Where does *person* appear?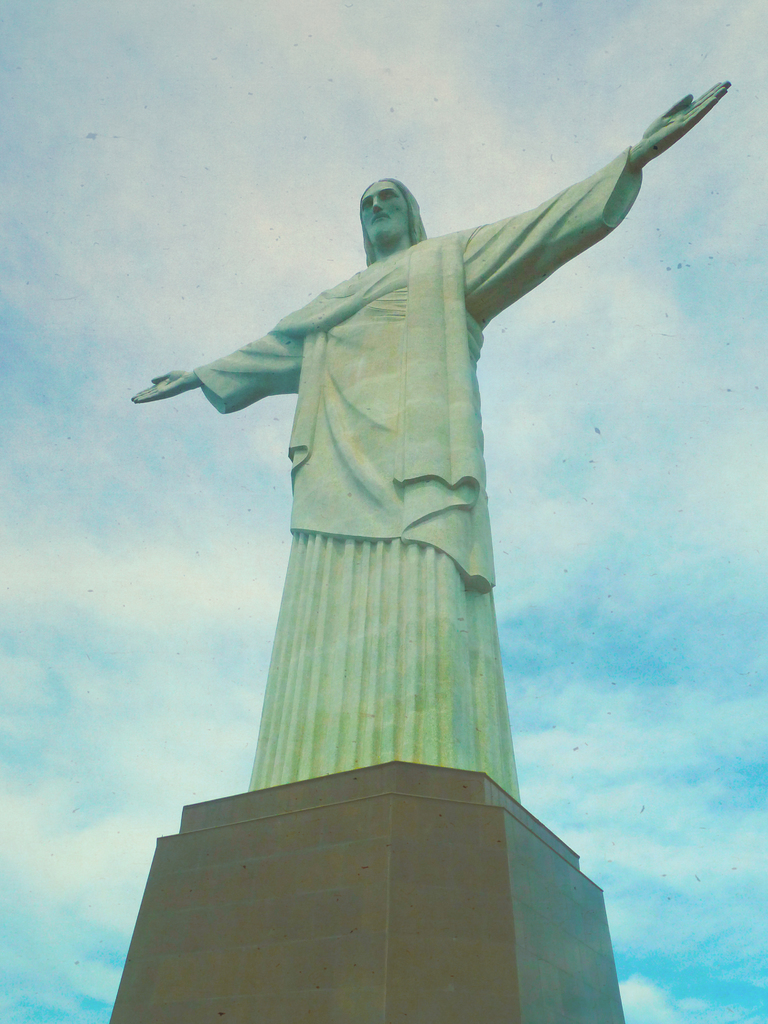
Appears at detection(131, 82, 733, 801).
